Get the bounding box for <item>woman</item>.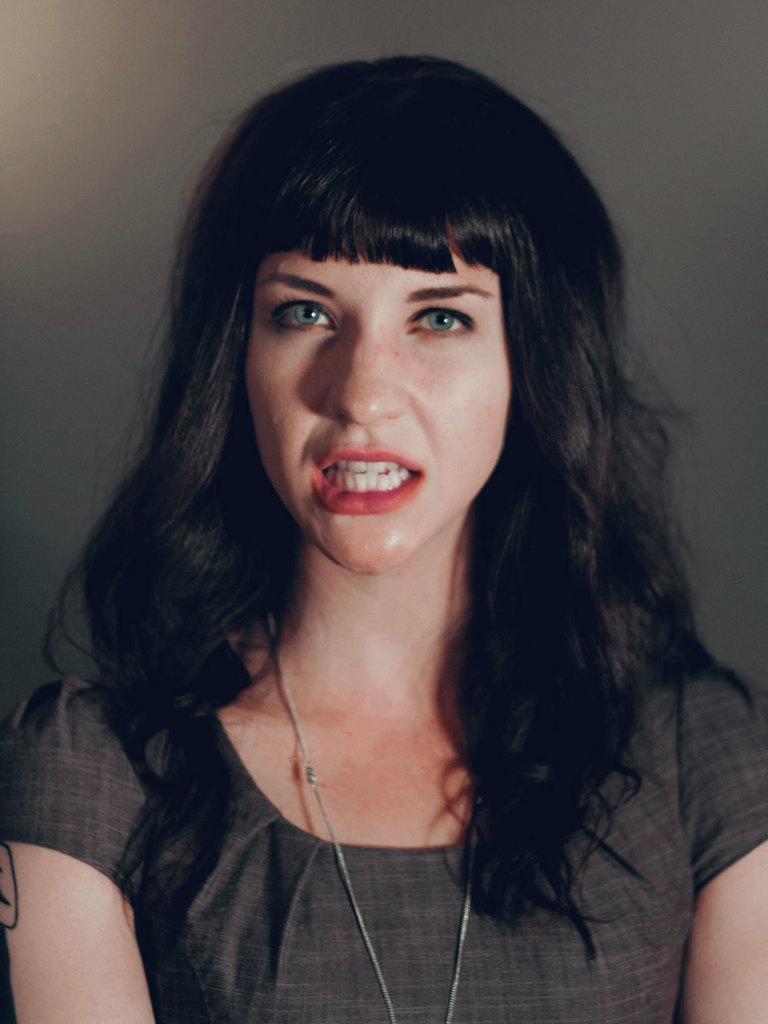
8/54/746/1023.
